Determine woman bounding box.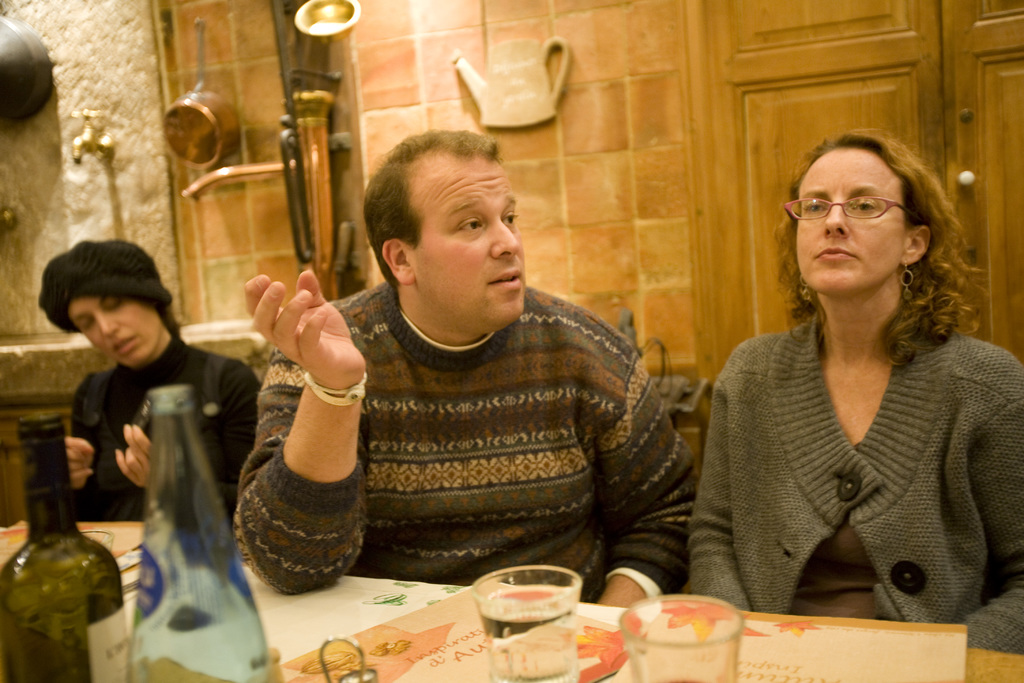
Determined: [left=25, top=231, right=271, bottom=521].
